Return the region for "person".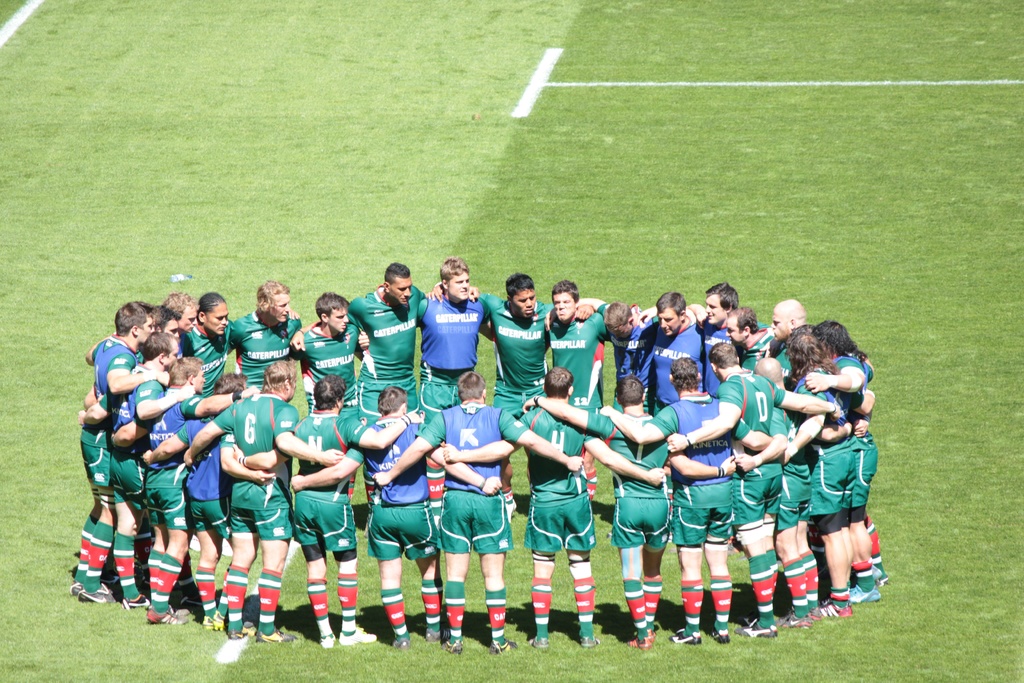
left=723, top=307, right=770, bottom=374.
